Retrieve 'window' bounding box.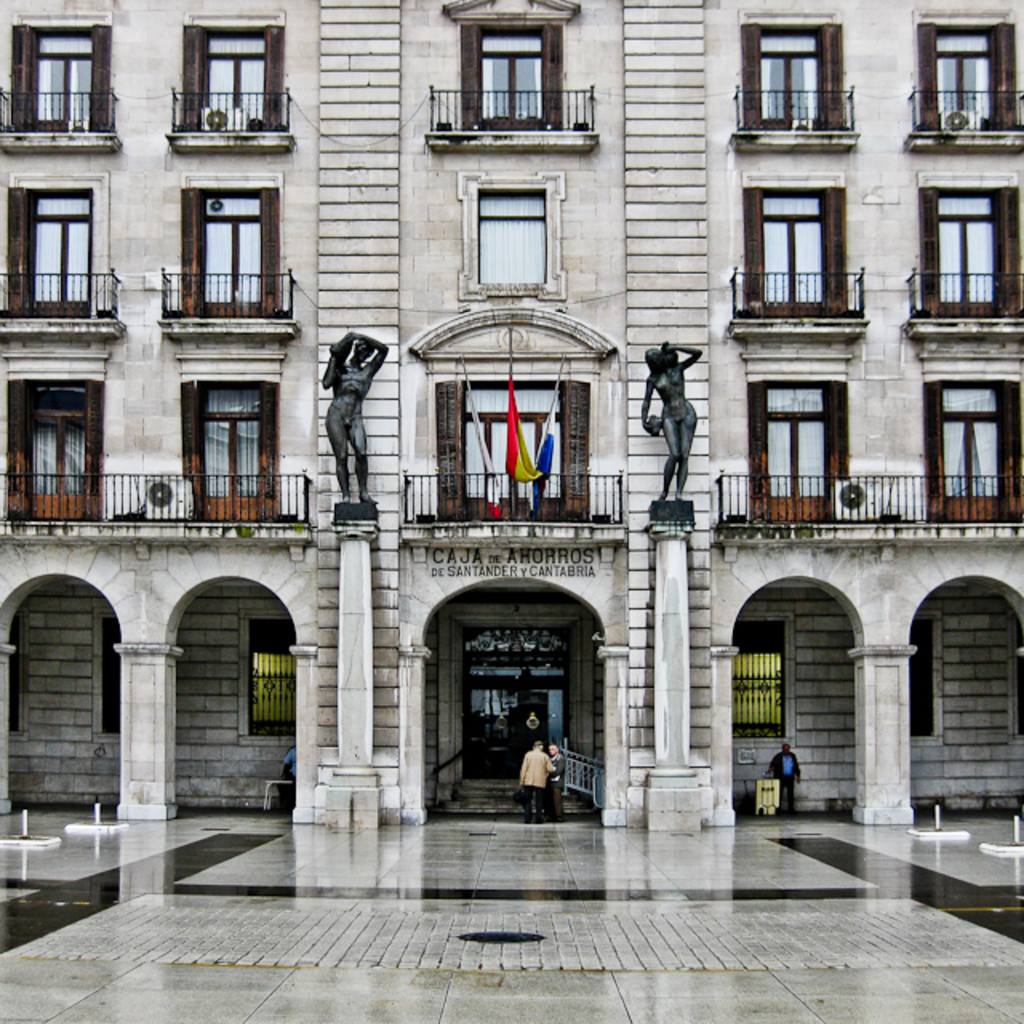
Bounding box: [x1=744, y1=24, x2=851, y2=133].
